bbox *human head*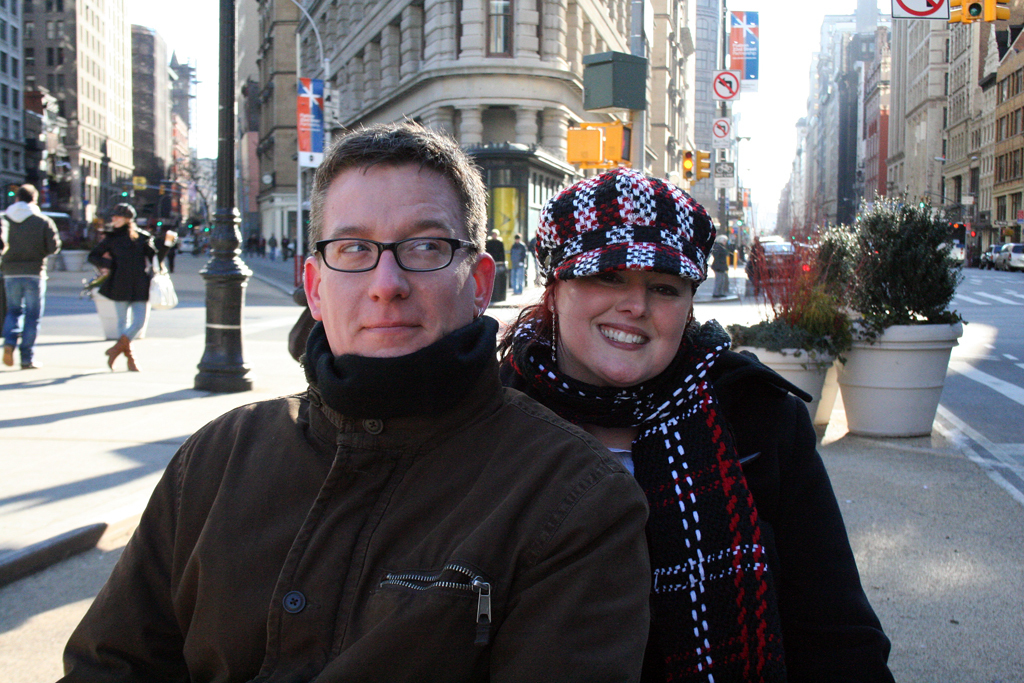
<box>541,167,709,389</box>
